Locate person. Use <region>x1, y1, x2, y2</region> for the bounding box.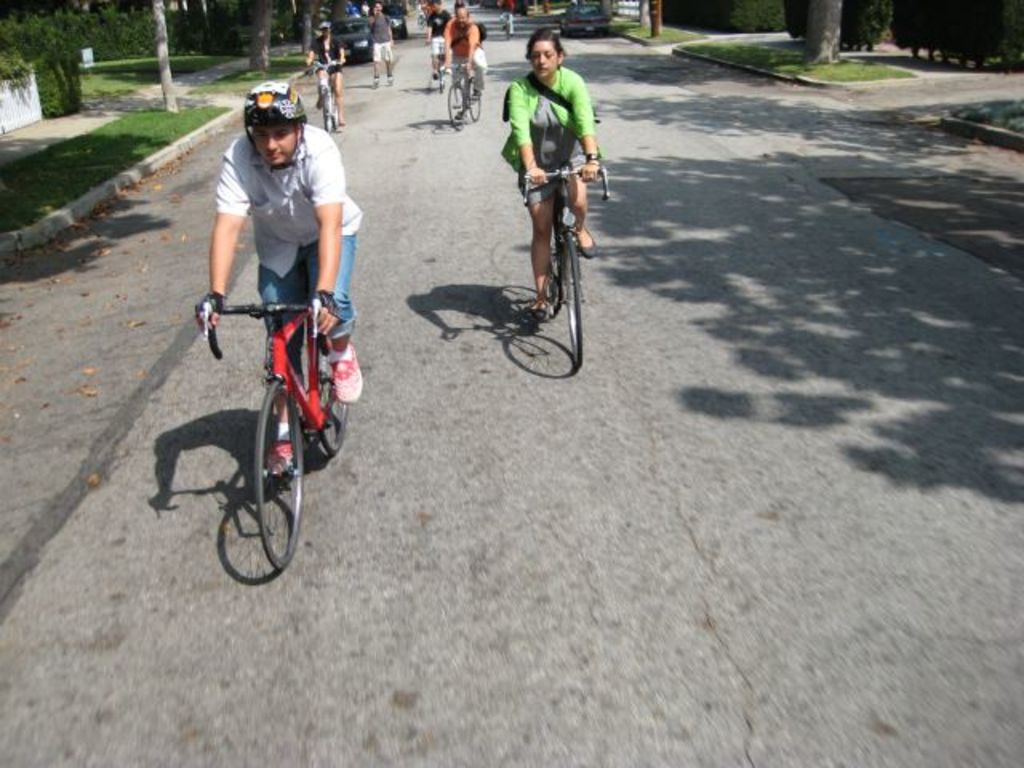
<region>302, 21, 352, 107</region>.
